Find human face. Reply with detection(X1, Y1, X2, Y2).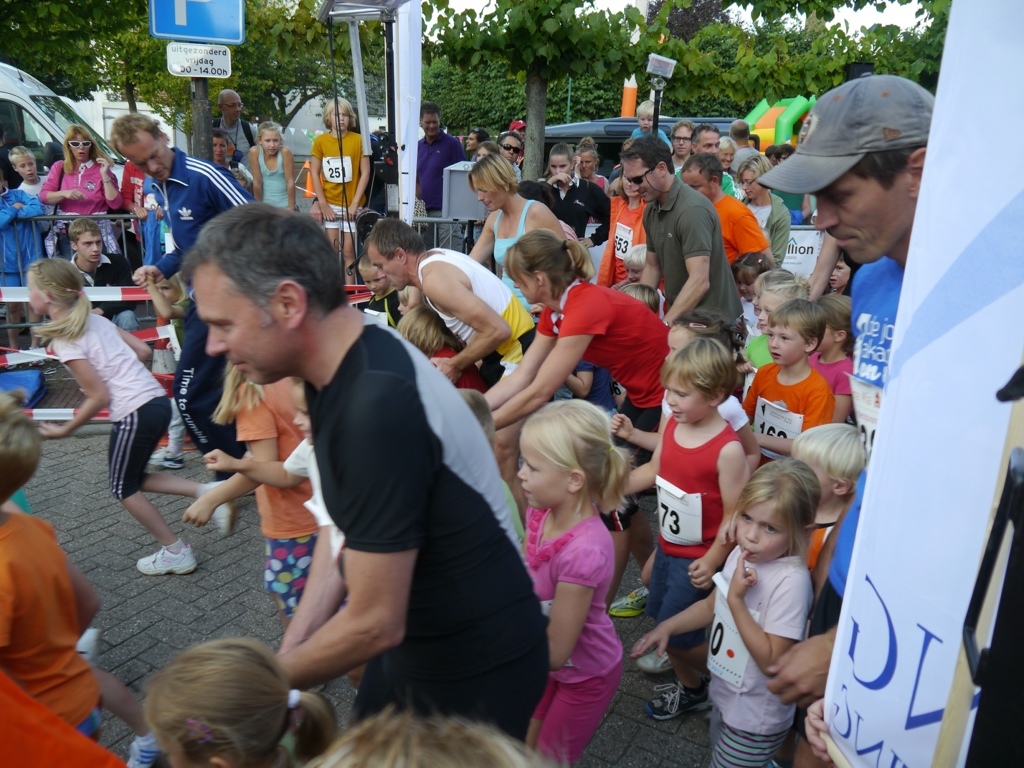
detection(361, 272, 387, 295).
